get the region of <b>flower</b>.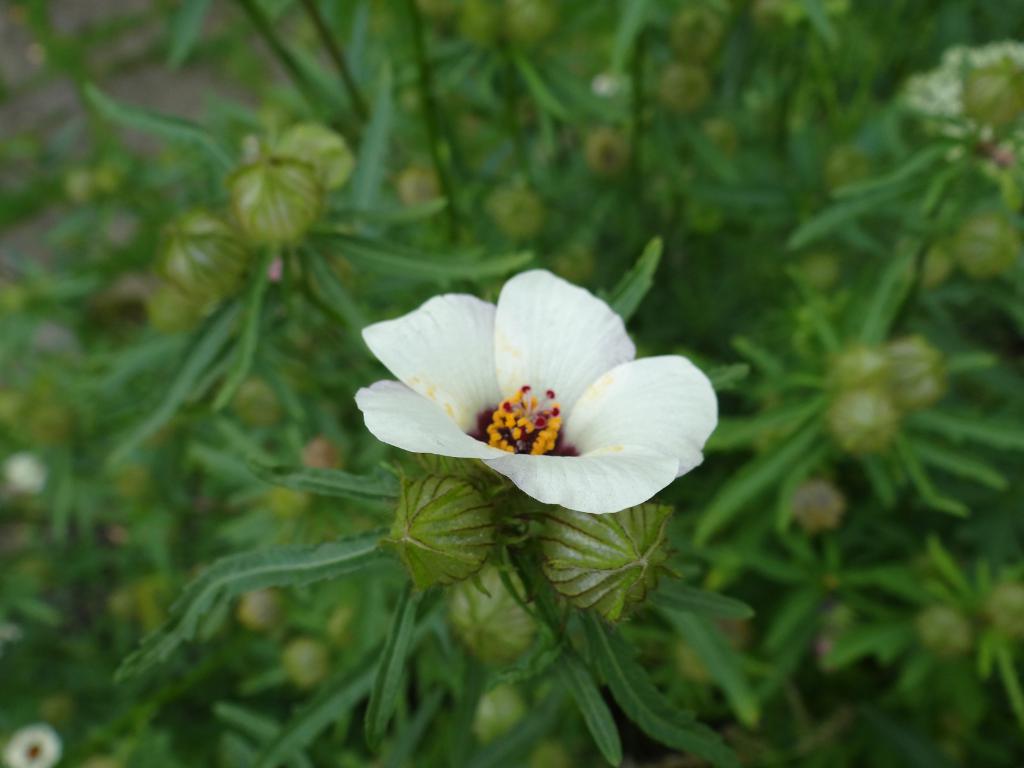
locate(359, 268, 708, 531).
